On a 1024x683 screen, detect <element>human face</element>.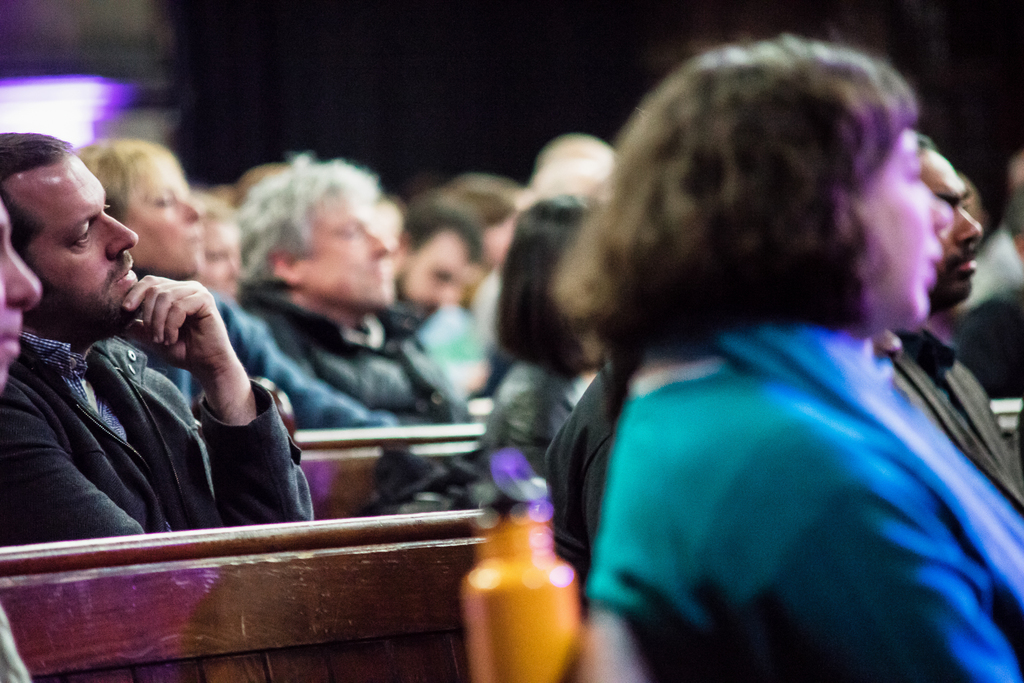
box=[10, 162, 141, 346].
